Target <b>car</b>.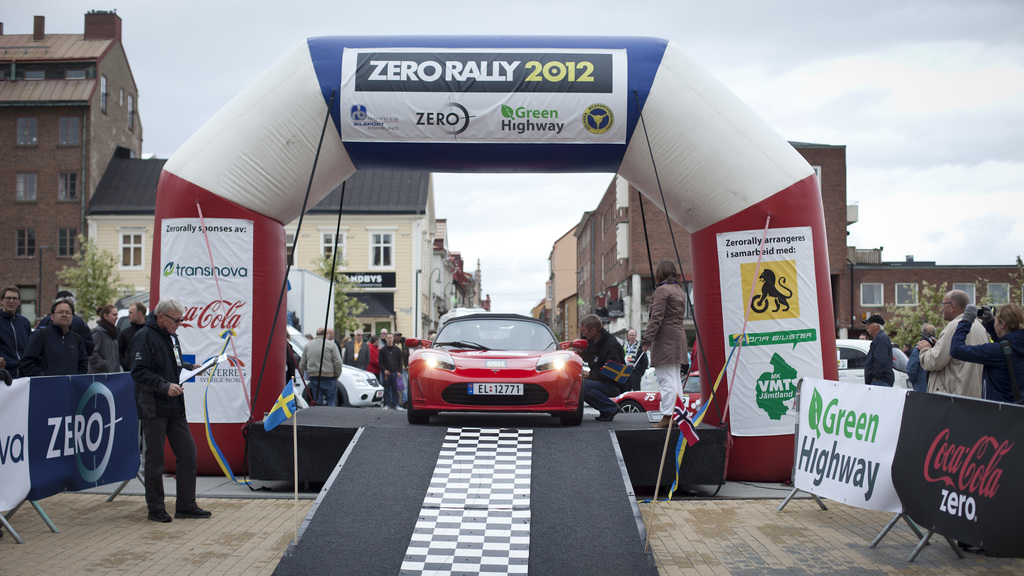
Target region: left=405, top=314, right=585, bottom=425.
